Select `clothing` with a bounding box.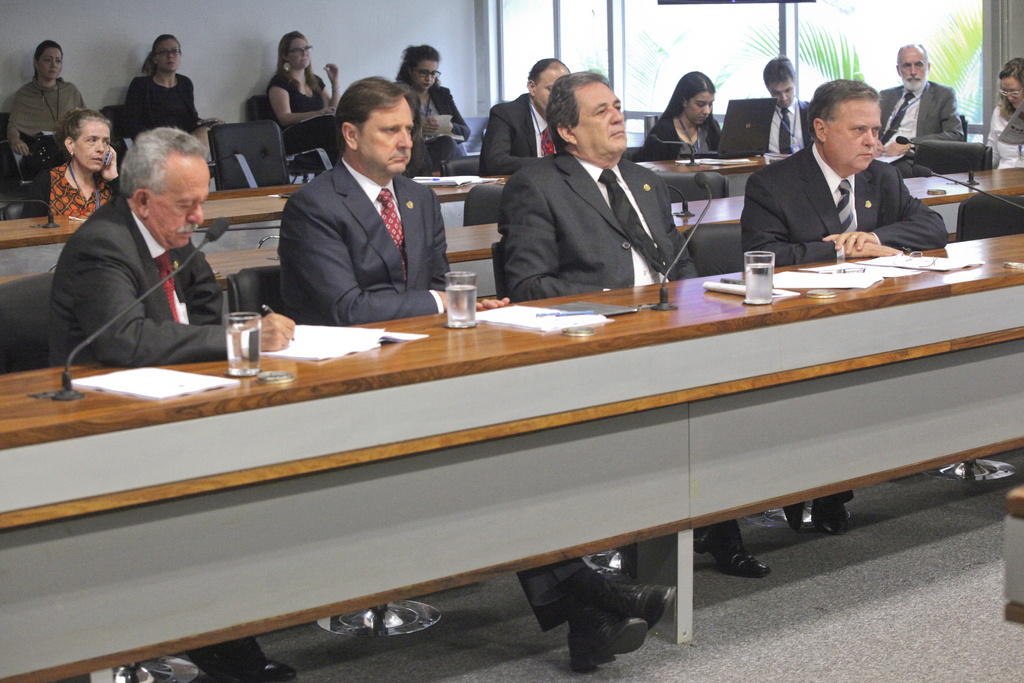
bbox=[6, 74, 88, 141].
